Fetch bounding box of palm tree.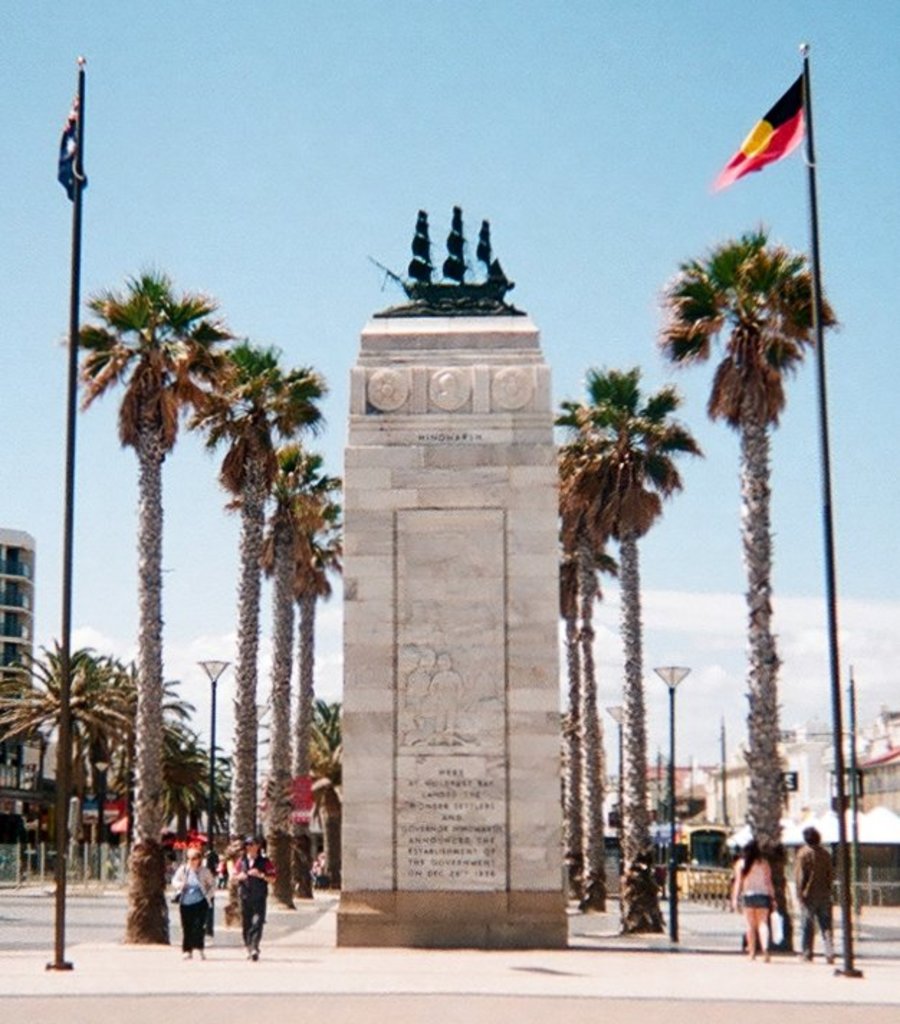
Bbox: [x1=658, y1=213, x2=832, y2=895].
